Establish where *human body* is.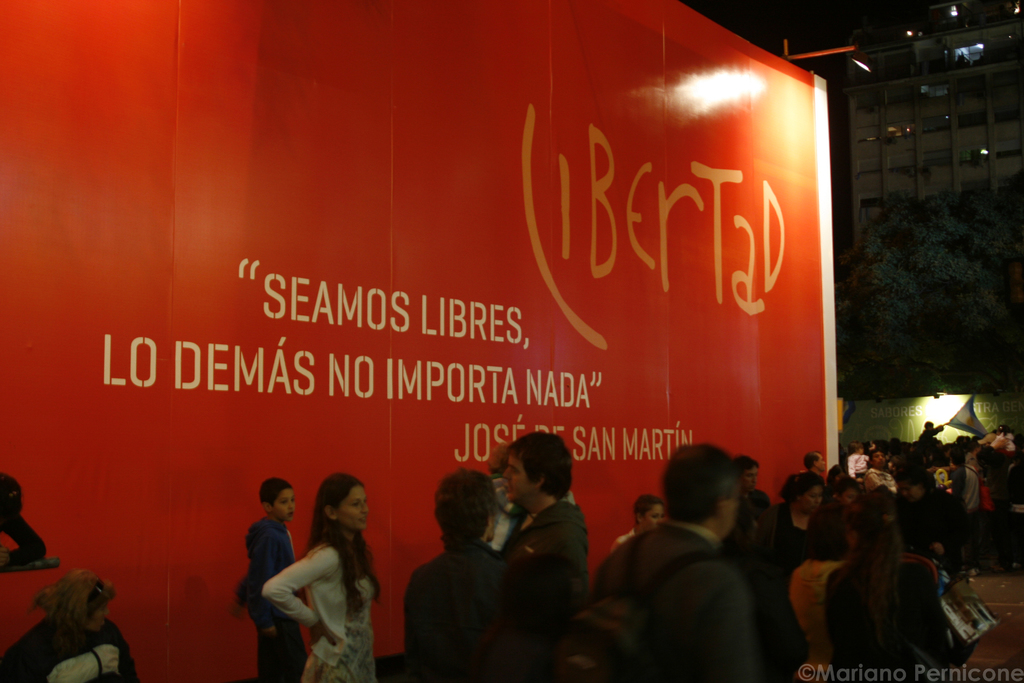
Established at 0:458:41:568.
